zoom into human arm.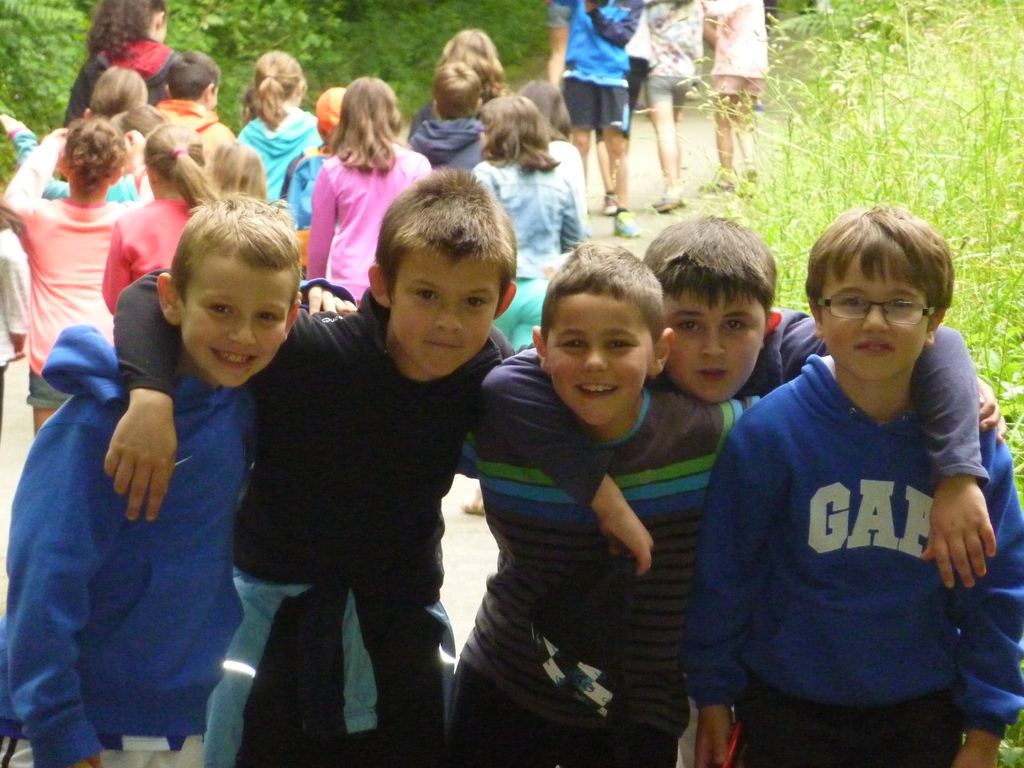
Zoom target: <region>969, 377, 1002, 435</region>.
